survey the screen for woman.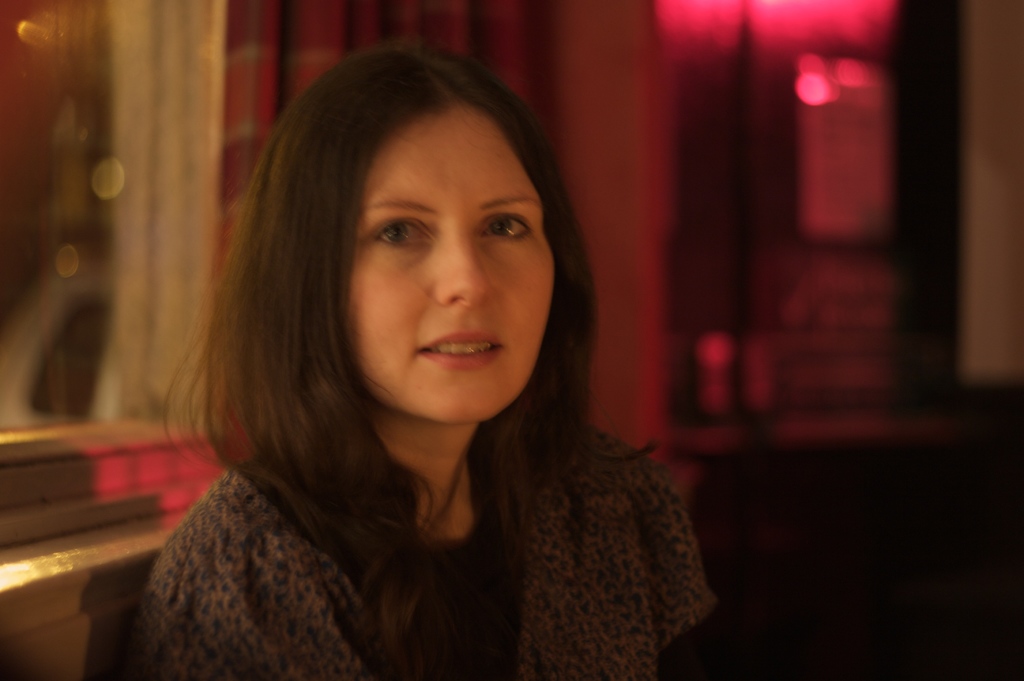
Survey found: box=[123, 35, 749, 680].
